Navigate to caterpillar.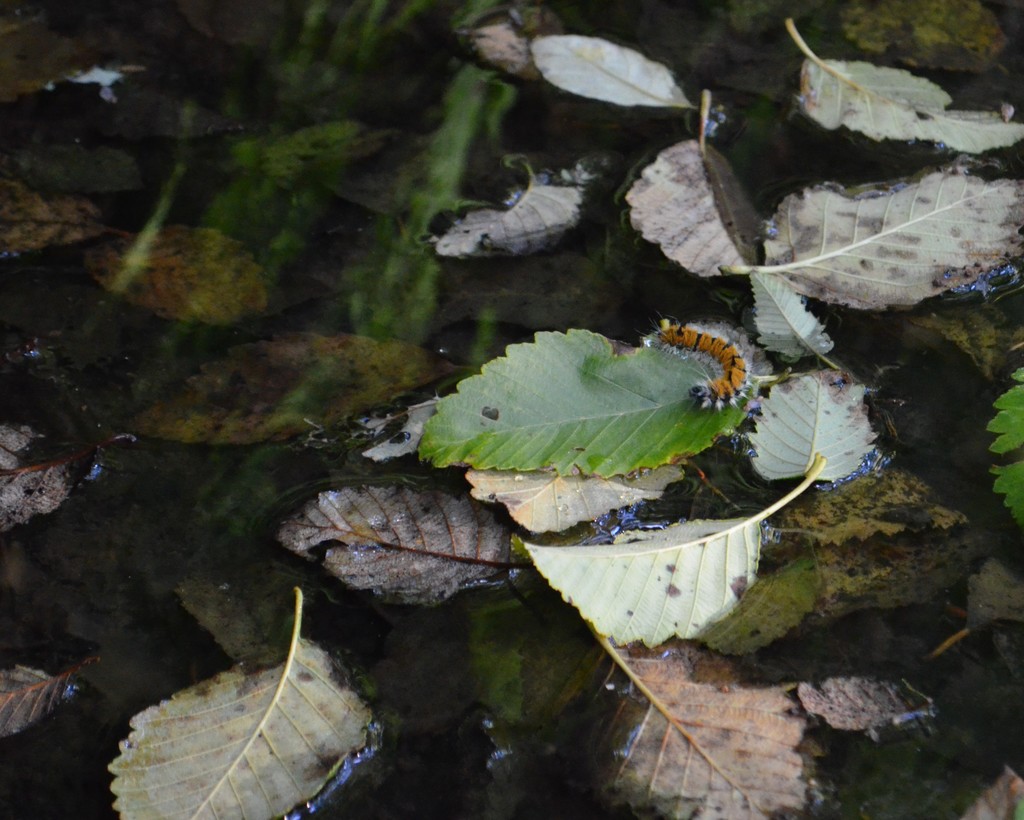
Navigation target: 657,316,751,407.
